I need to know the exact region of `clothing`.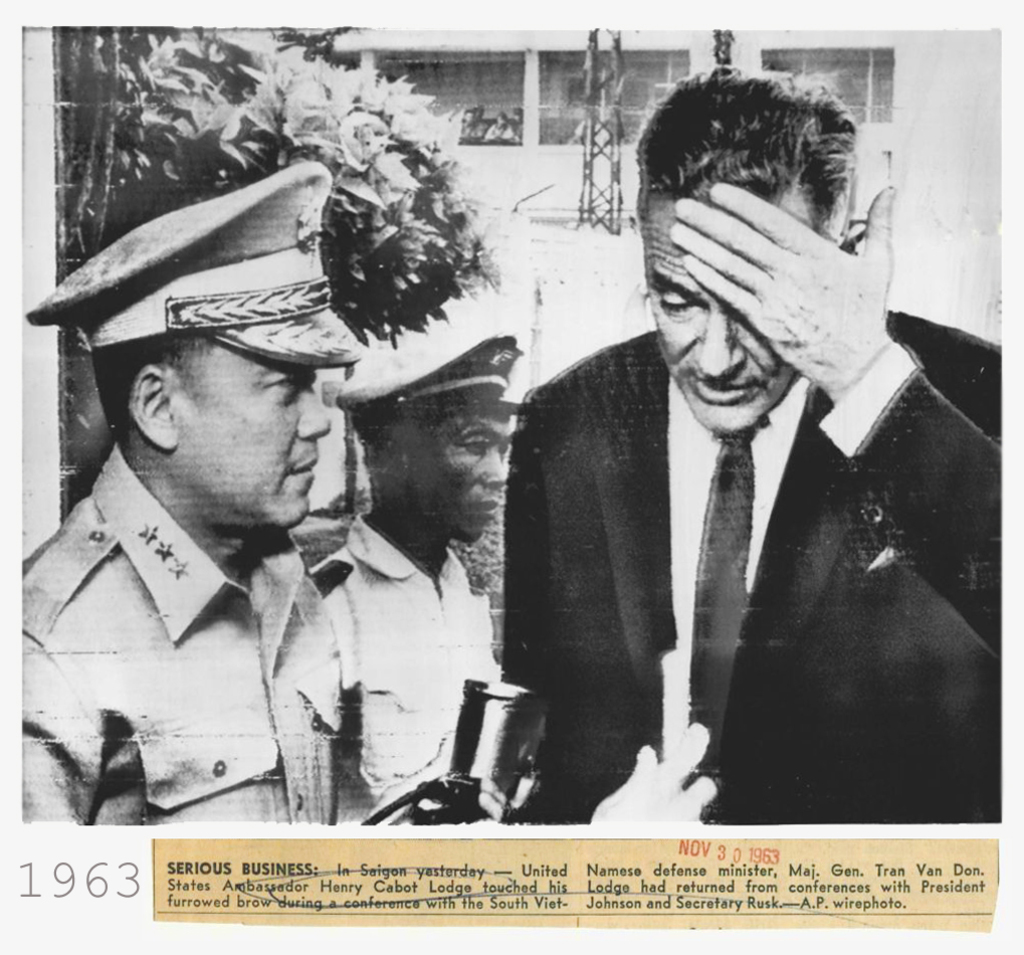
Region: [482, 271, 989, 828].
